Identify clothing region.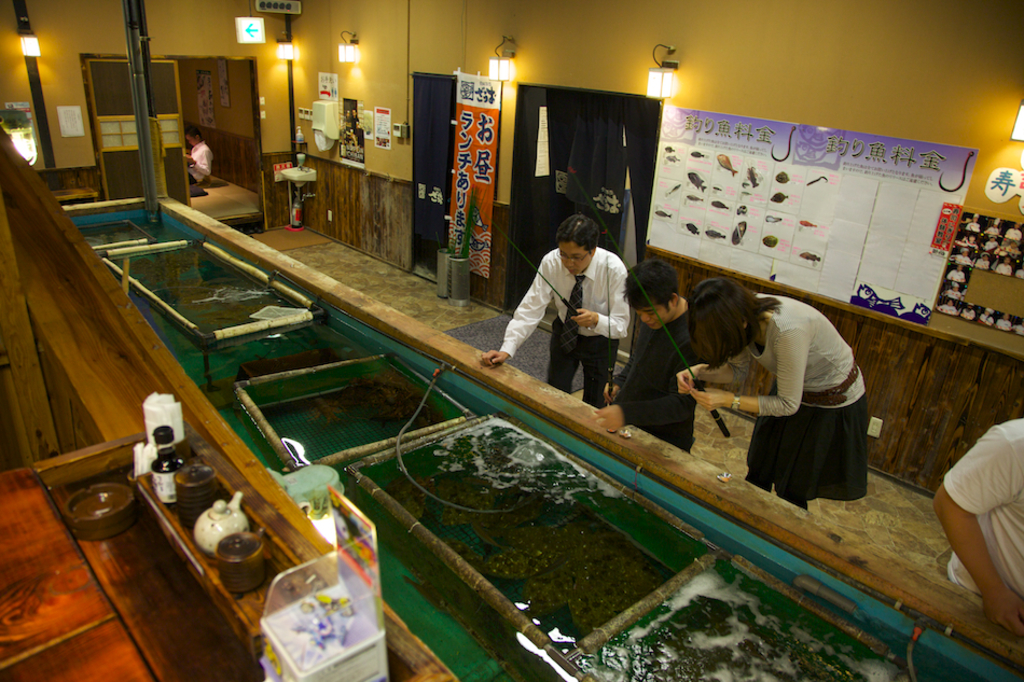
Region: BBox(608, 305, 694, 453).
